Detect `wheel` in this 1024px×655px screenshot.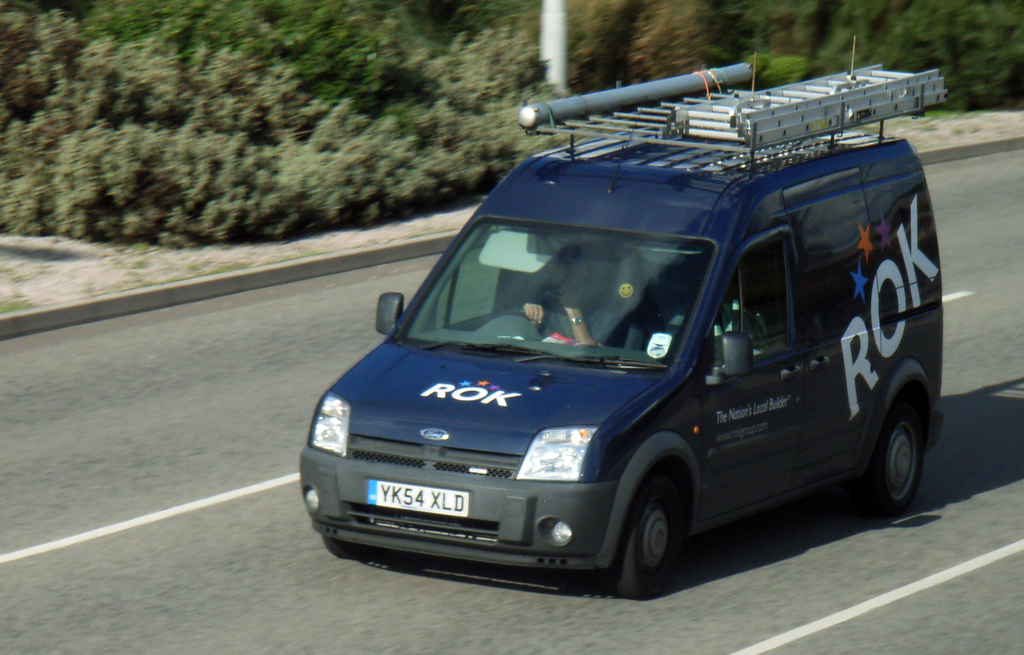
Detection: (left=317, top=529, right=376, bottom=563).
